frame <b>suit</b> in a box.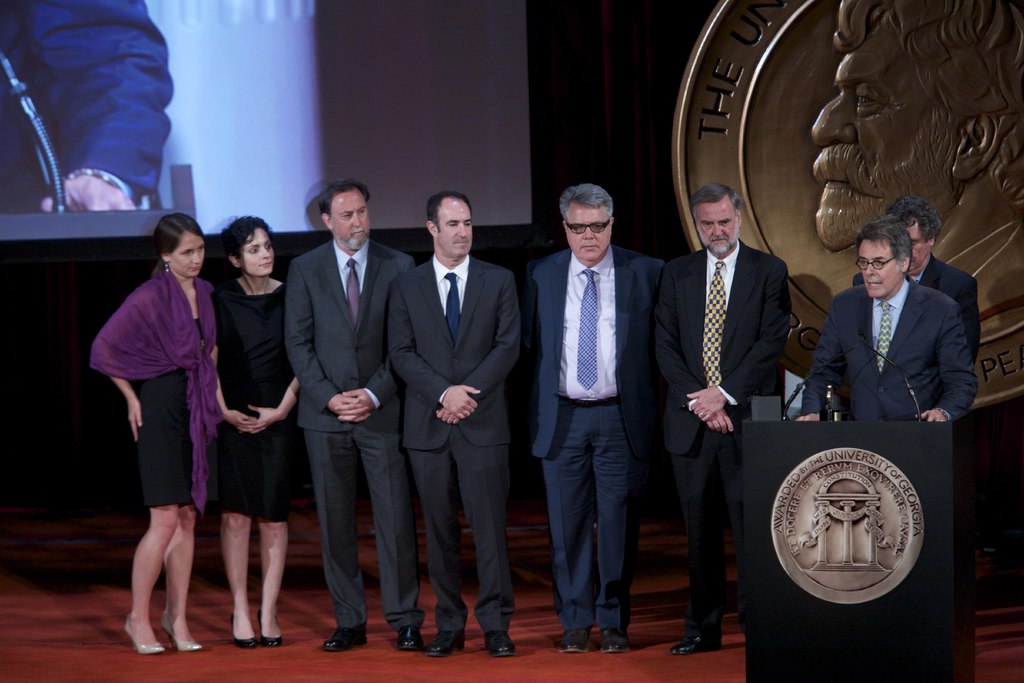
[525, 247, 666, 630].
